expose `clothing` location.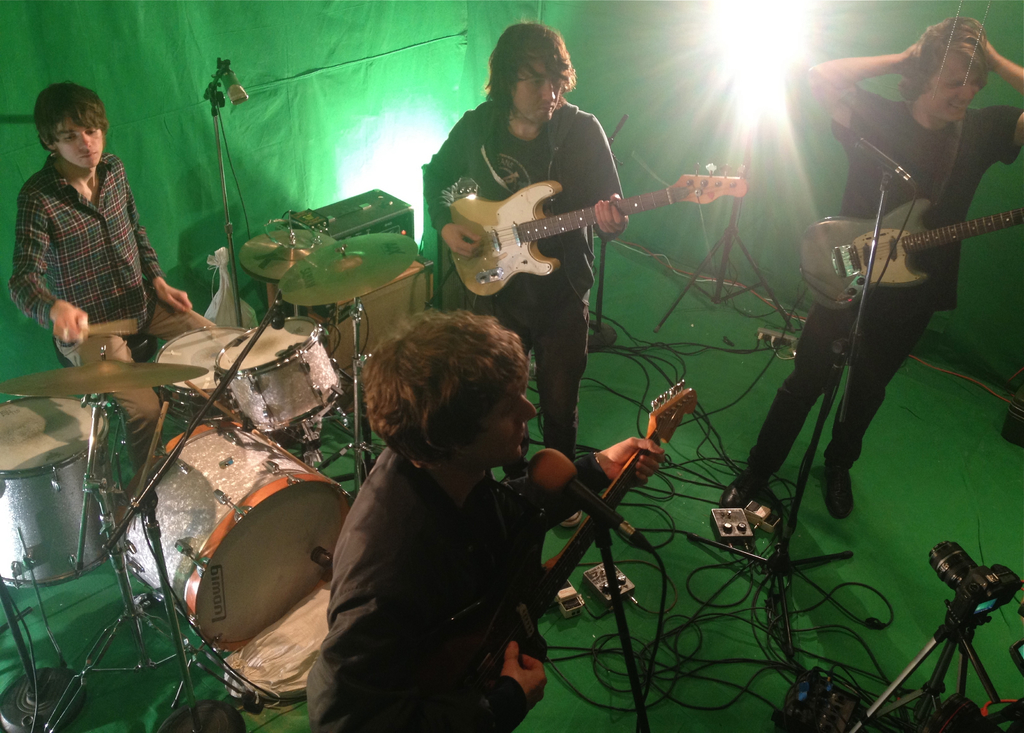
Exposed at <bbox>6, 150, 164, 470</bbox>.
